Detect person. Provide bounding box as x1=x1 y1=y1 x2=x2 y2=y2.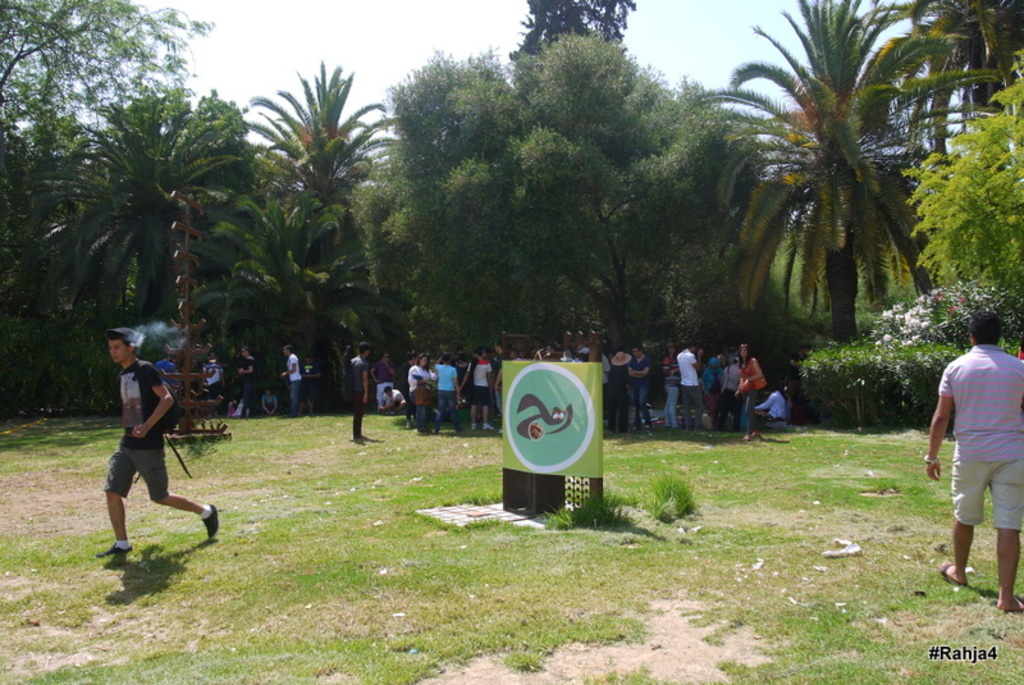
x1=705 y1=359 x2=744 y2=431.
